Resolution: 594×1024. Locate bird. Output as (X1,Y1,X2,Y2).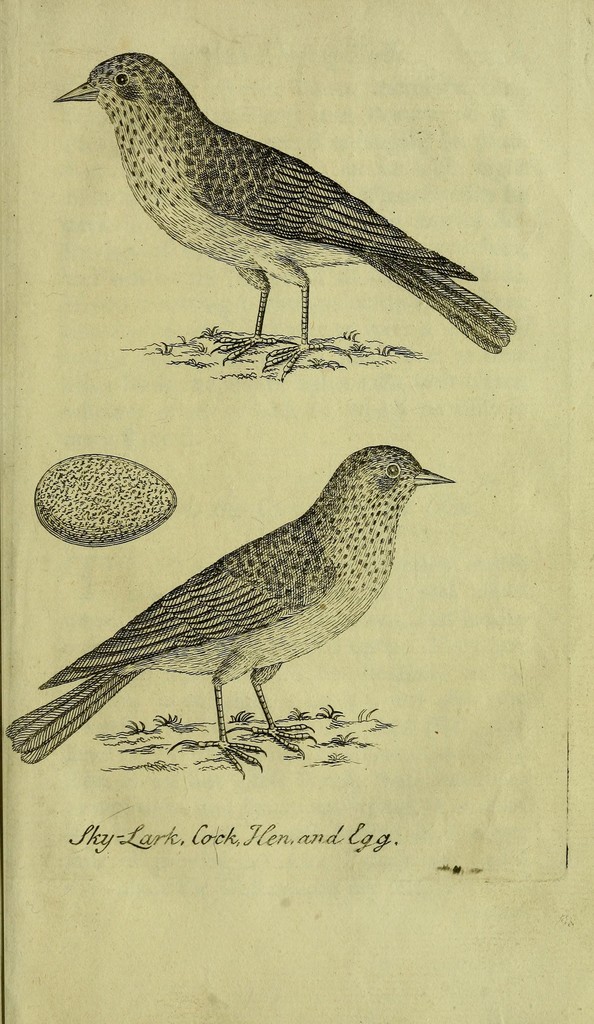
(2,444,457,772).
